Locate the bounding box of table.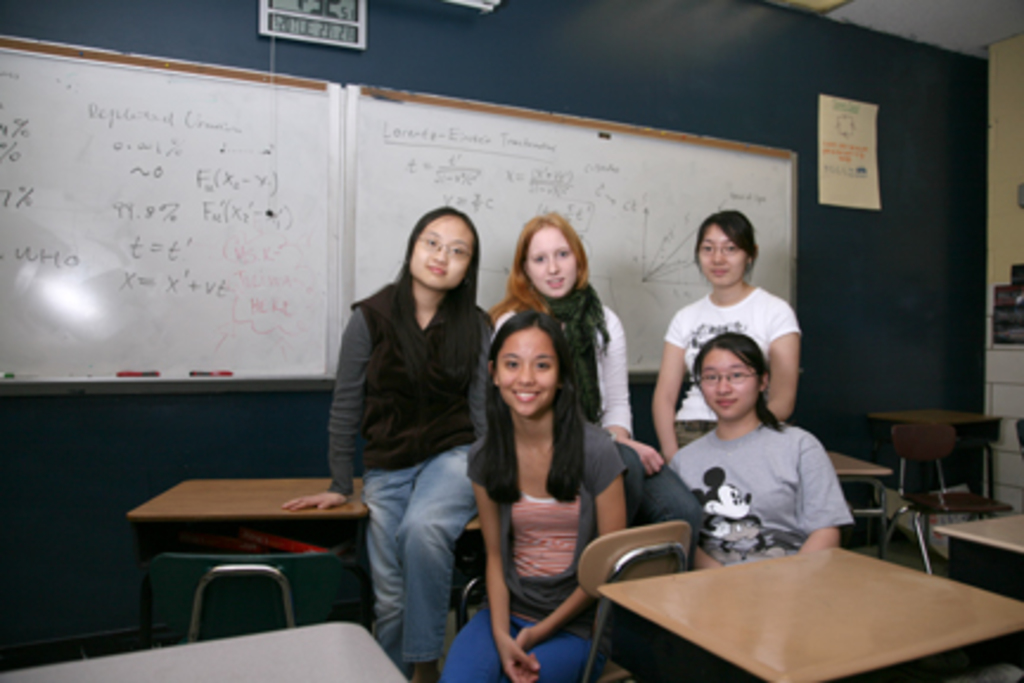
Bounding box: {"left": 0, "top": 621, "right": 405, "bottom": 681}.
